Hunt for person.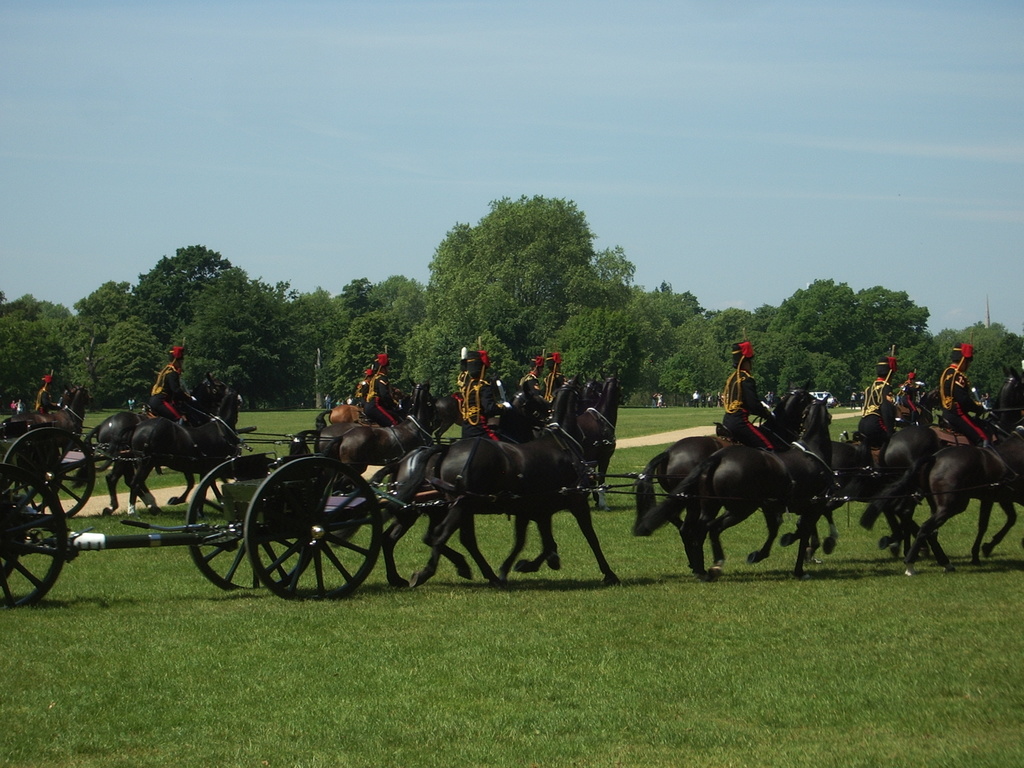
Hunted down at <region>362, 351, 407, 423</region>.
